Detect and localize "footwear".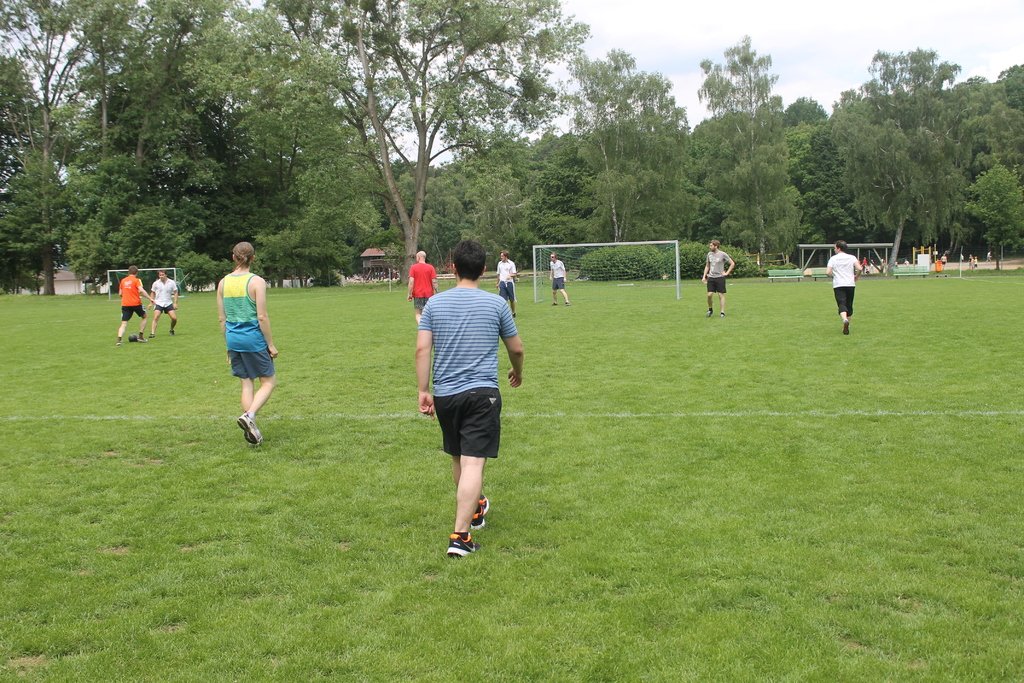
Localized at region(438, 486, 497, 561).
